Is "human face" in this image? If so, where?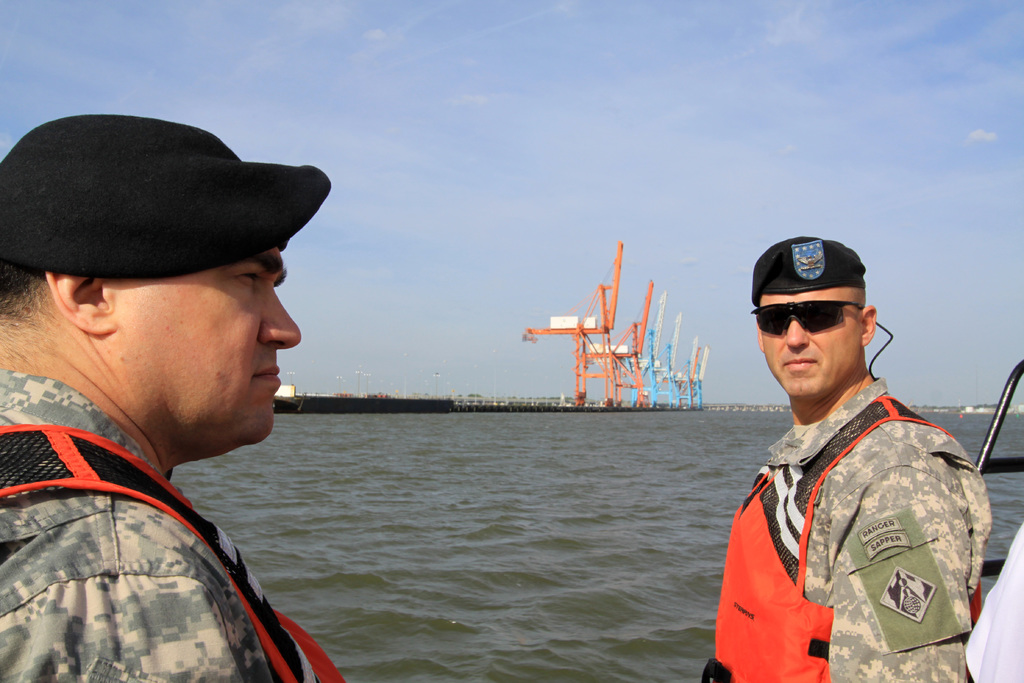
Yes, at [116,254,305,443].
